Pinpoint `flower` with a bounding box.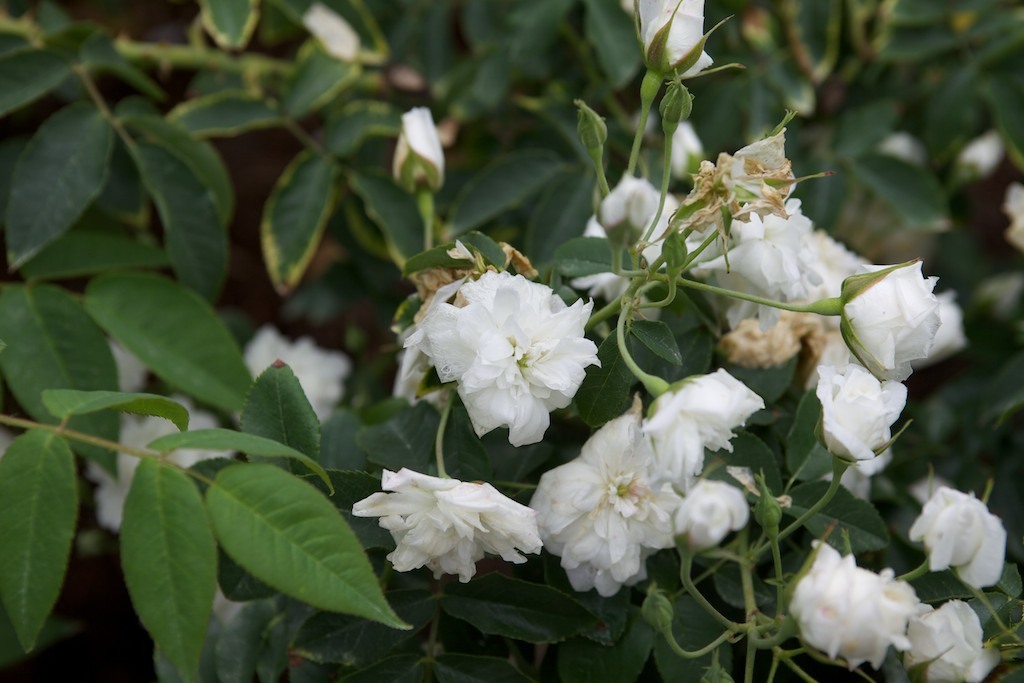
(left=674, top=489, right=739, bottom=542).
